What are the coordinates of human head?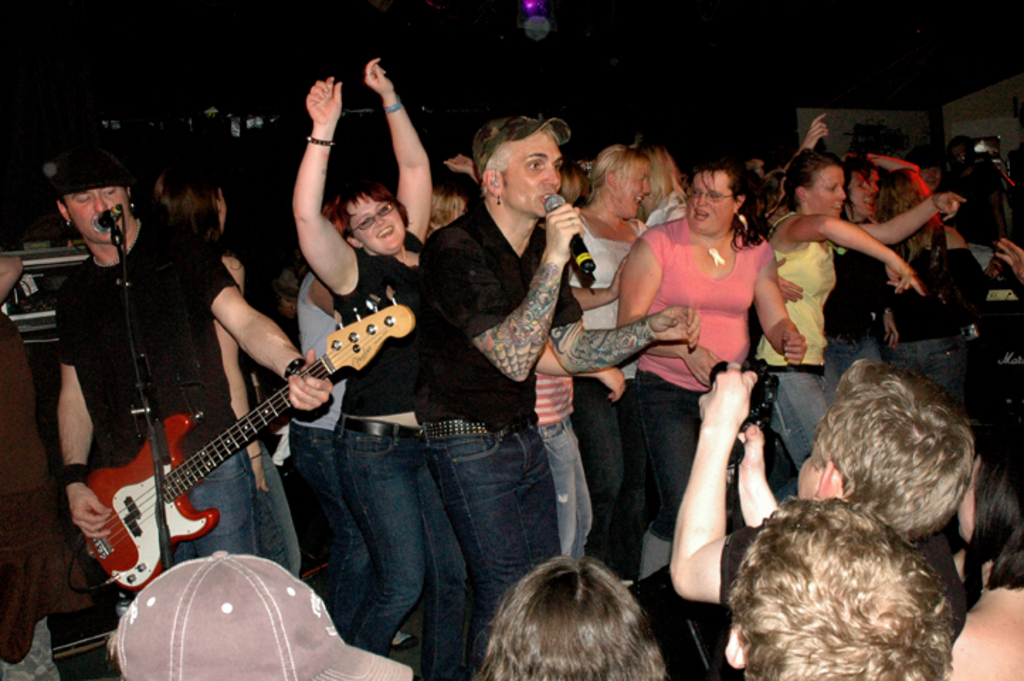
locate(787, 148, 845, 218).
